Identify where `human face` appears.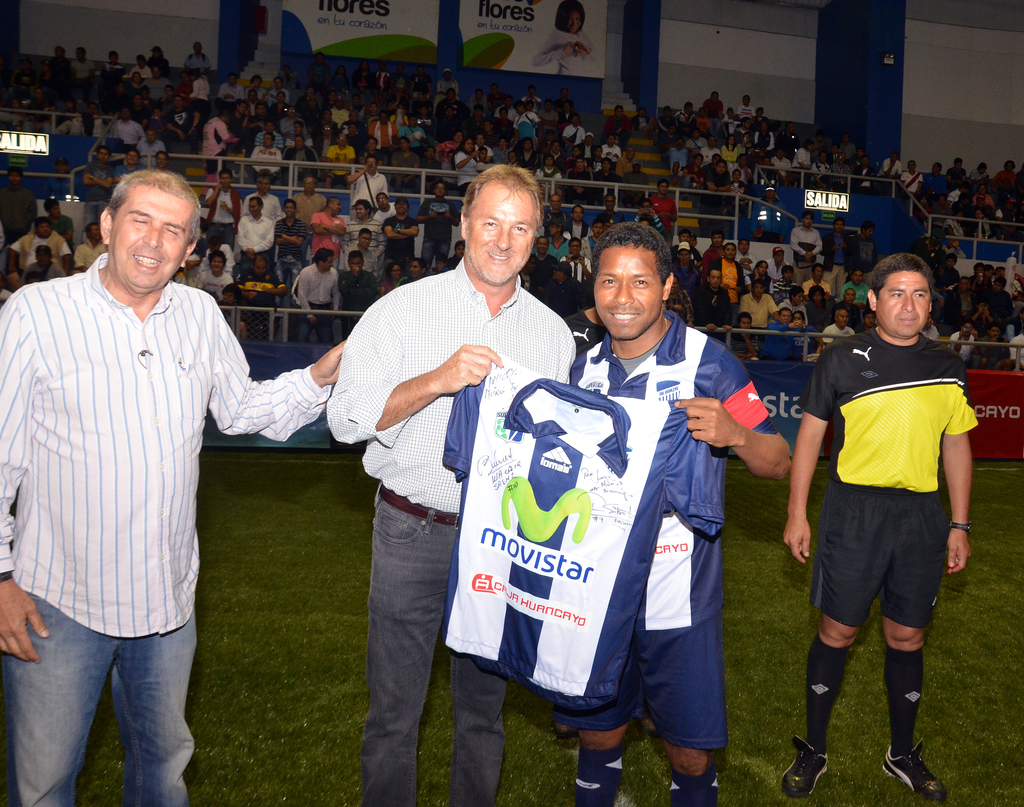
Appears at (444, 70, 452, 81).
